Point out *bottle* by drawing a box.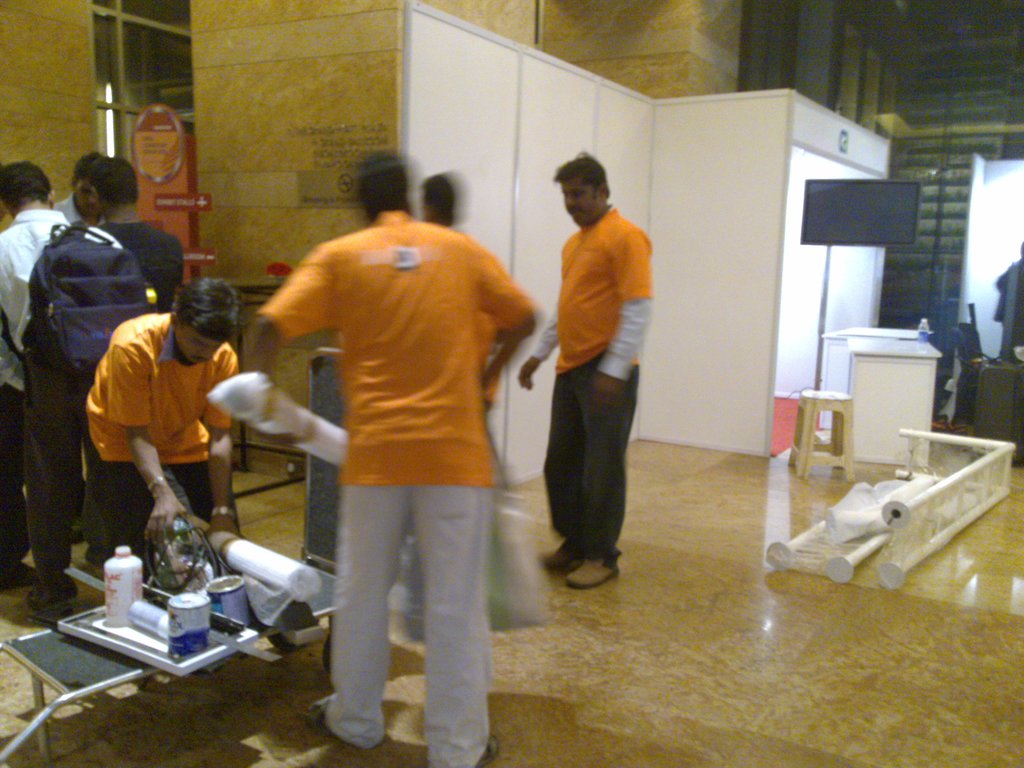
(left=102, top=548, right=145, bottom=626).
